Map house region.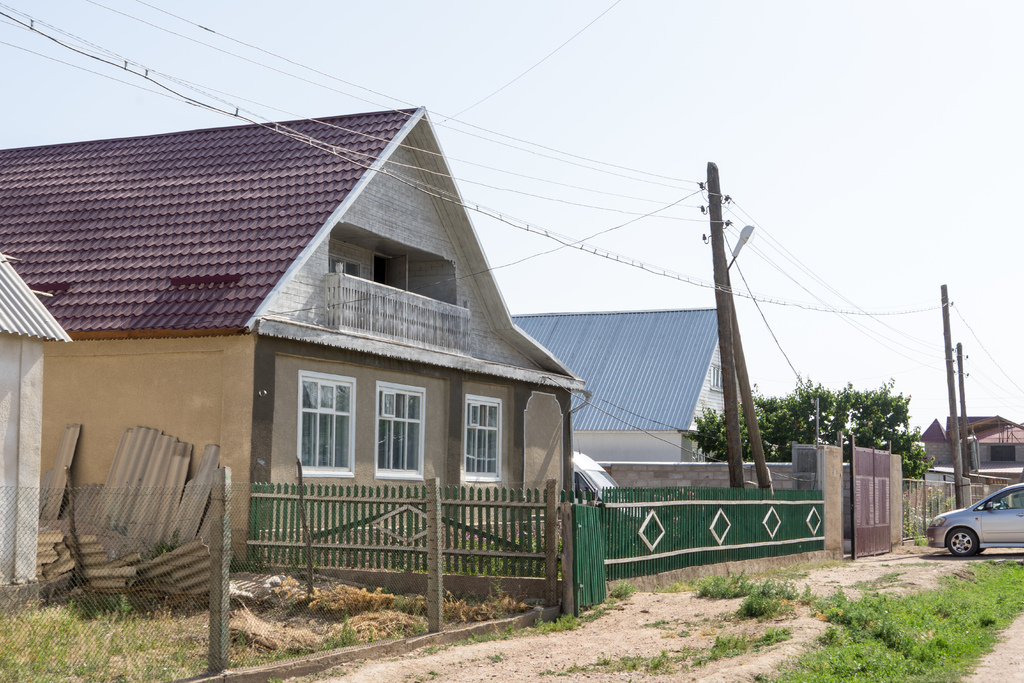
Mapped to 511,308,740,469.
